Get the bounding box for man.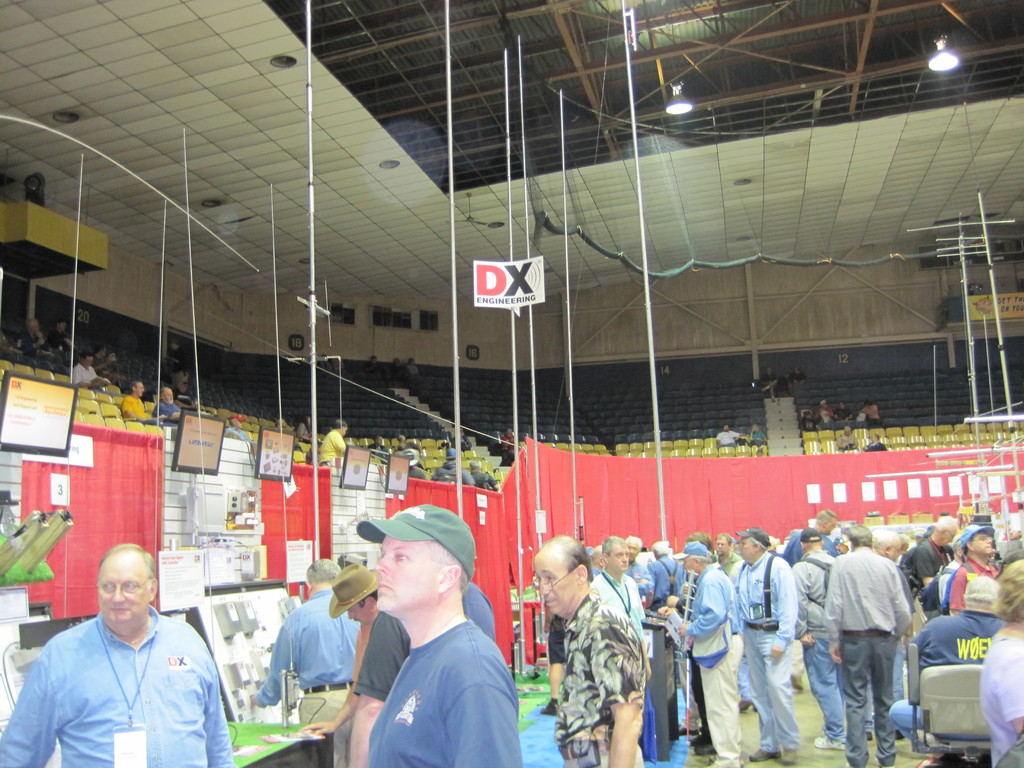
[left=819, top=400, right=836, bottom=431].
